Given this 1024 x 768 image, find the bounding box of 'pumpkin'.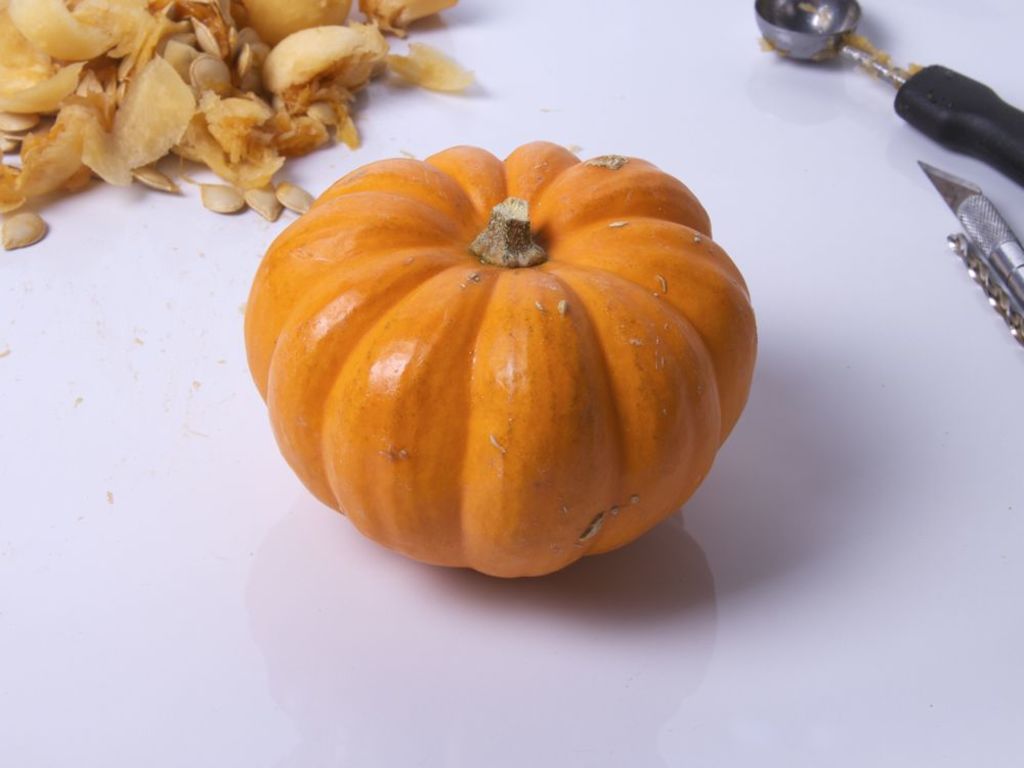
[left=236, top=127, right=762, bottom=569].
